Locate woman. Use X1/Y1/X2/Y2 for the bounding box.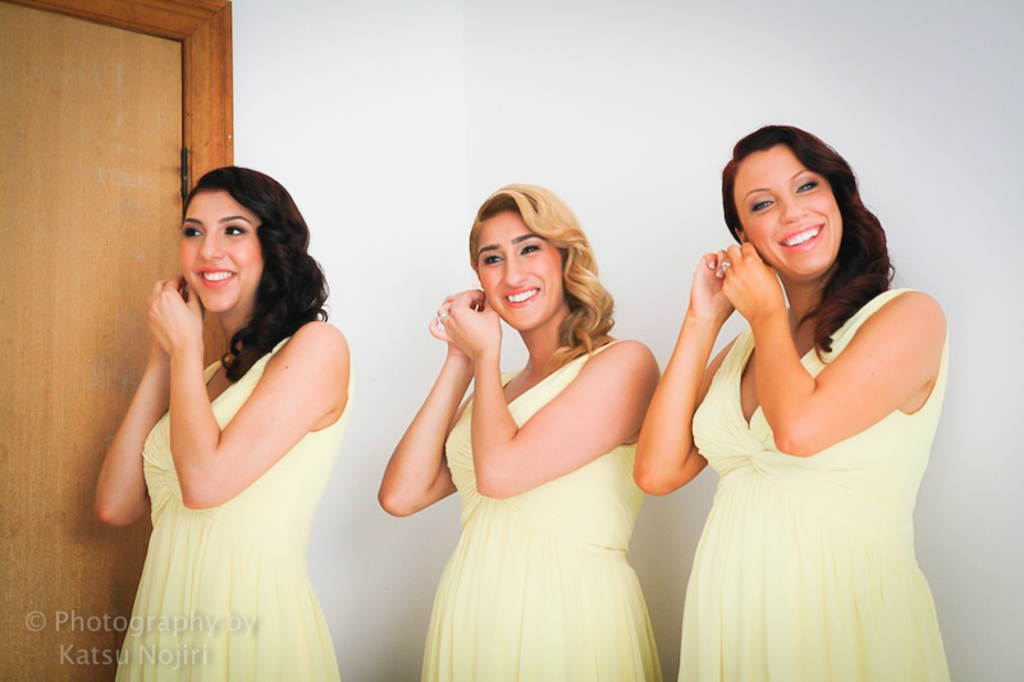
634/122/950/681.
